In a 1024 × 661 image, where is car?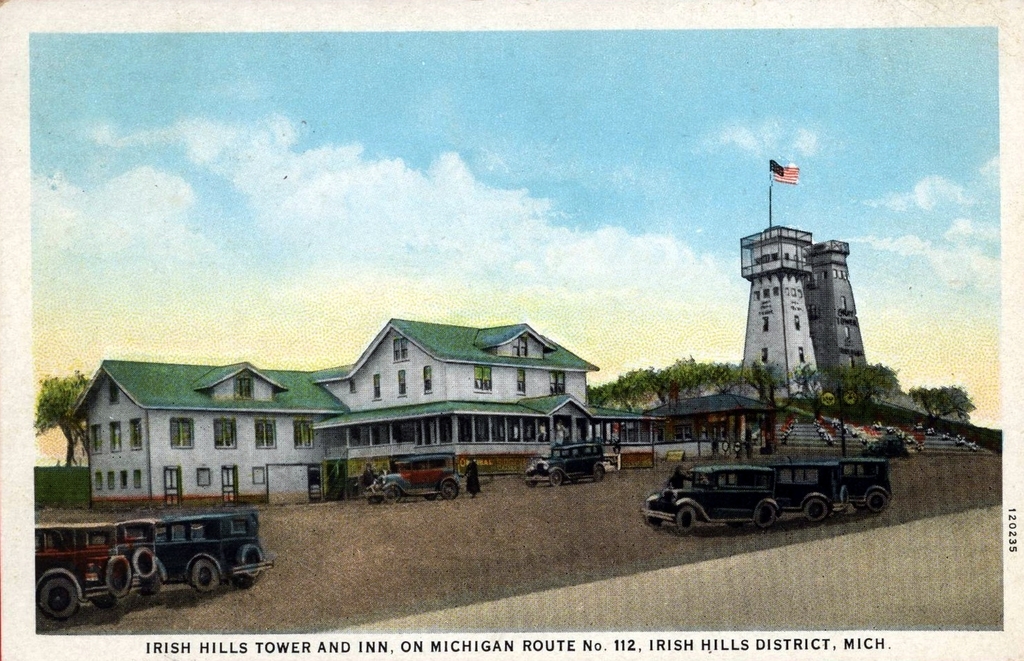
[x1=157, y1=509, x2=264, y2=592].
